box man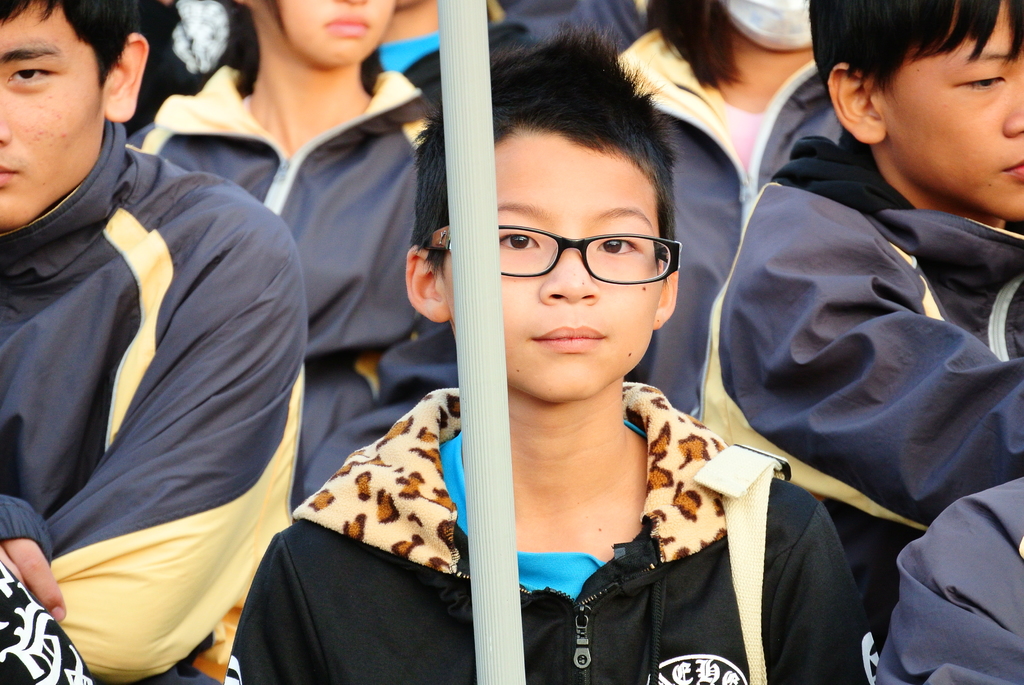
locate(700, 0, 1023, 656)
